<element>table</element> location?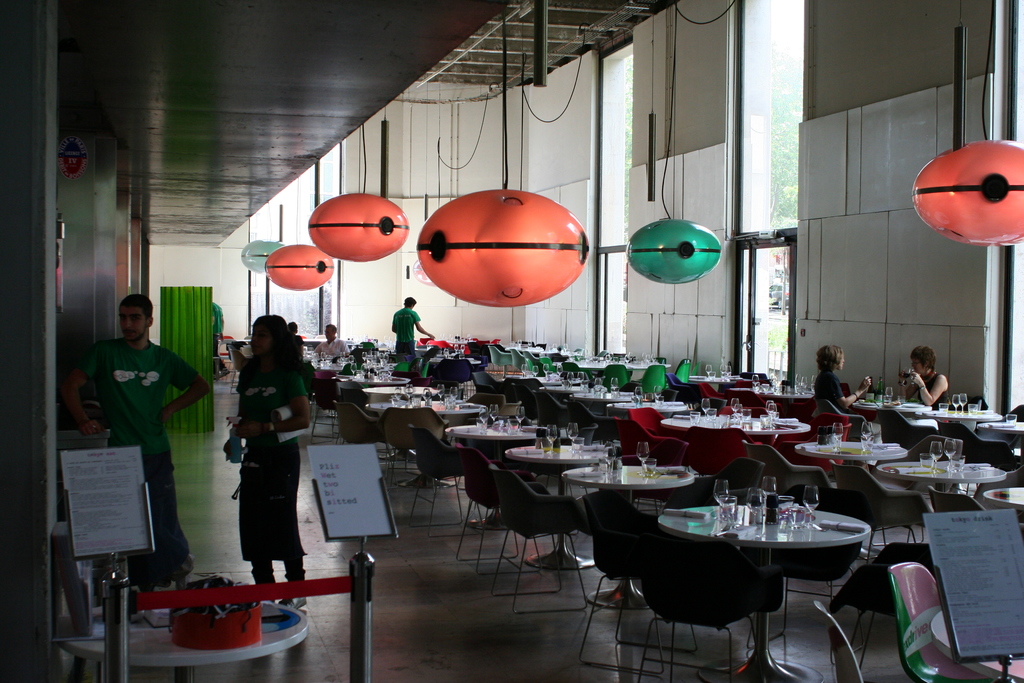
detection(850, 396, 916, 425)
